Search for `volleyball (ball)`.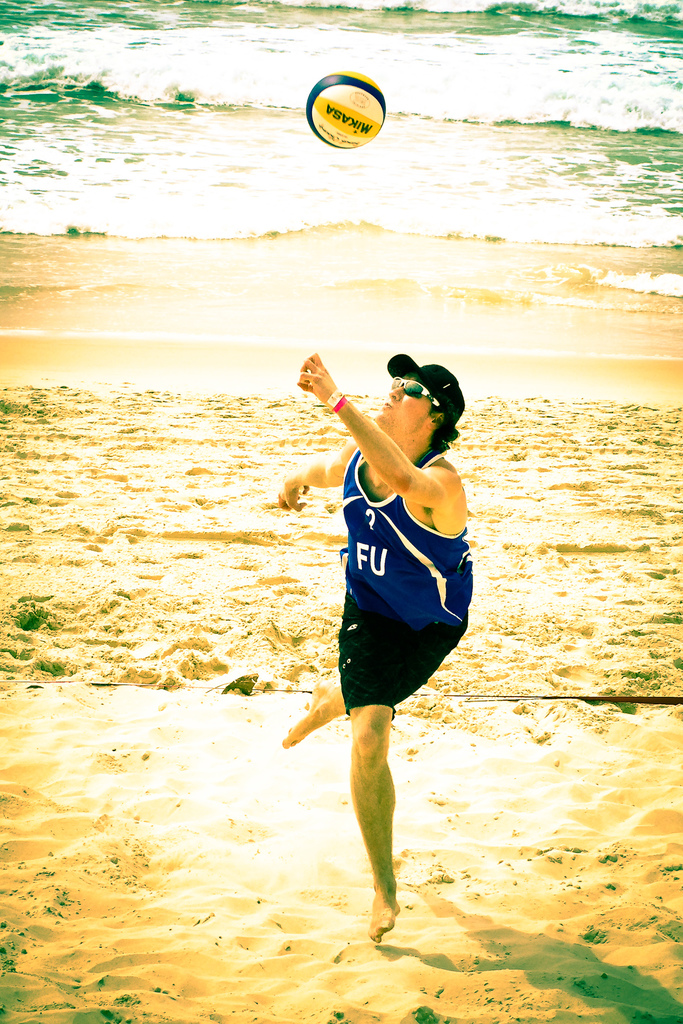
Found at {"left": 302, "top": 68, "right": 384, "bottom": 153}.
